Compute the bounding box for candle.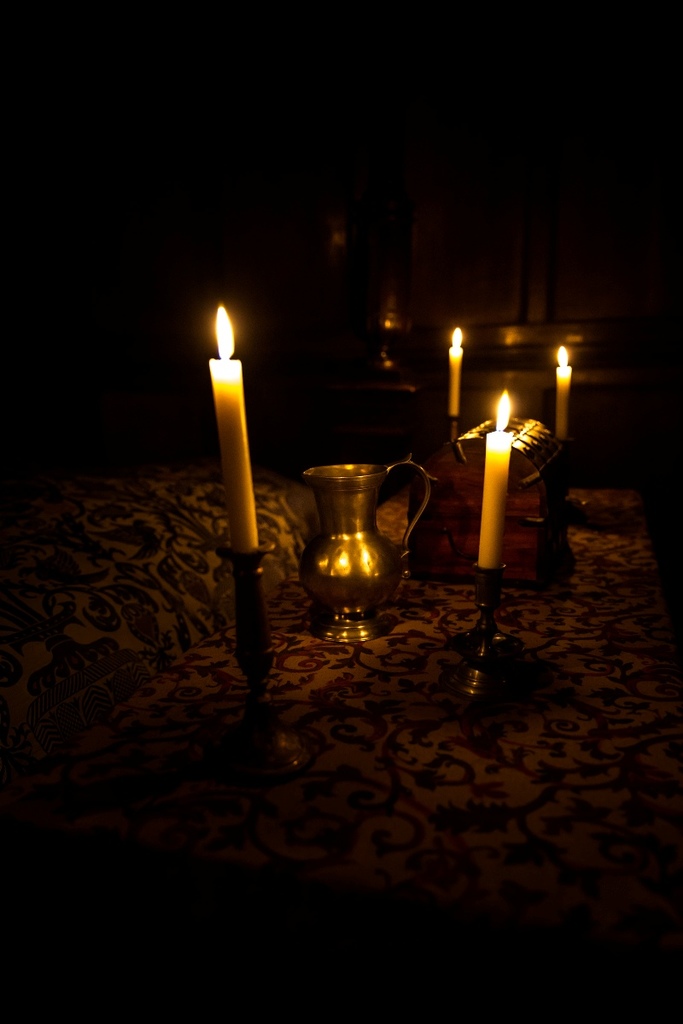
(x1=473, y1=390, x2=516, y2=572).
